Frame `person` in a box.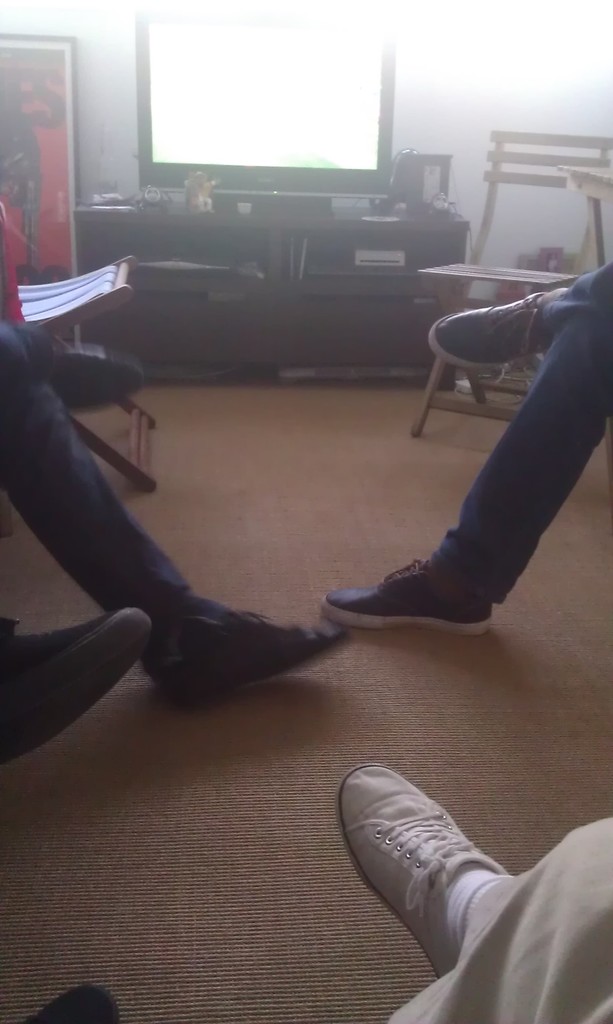
detection(9, 307, 399, 735).
